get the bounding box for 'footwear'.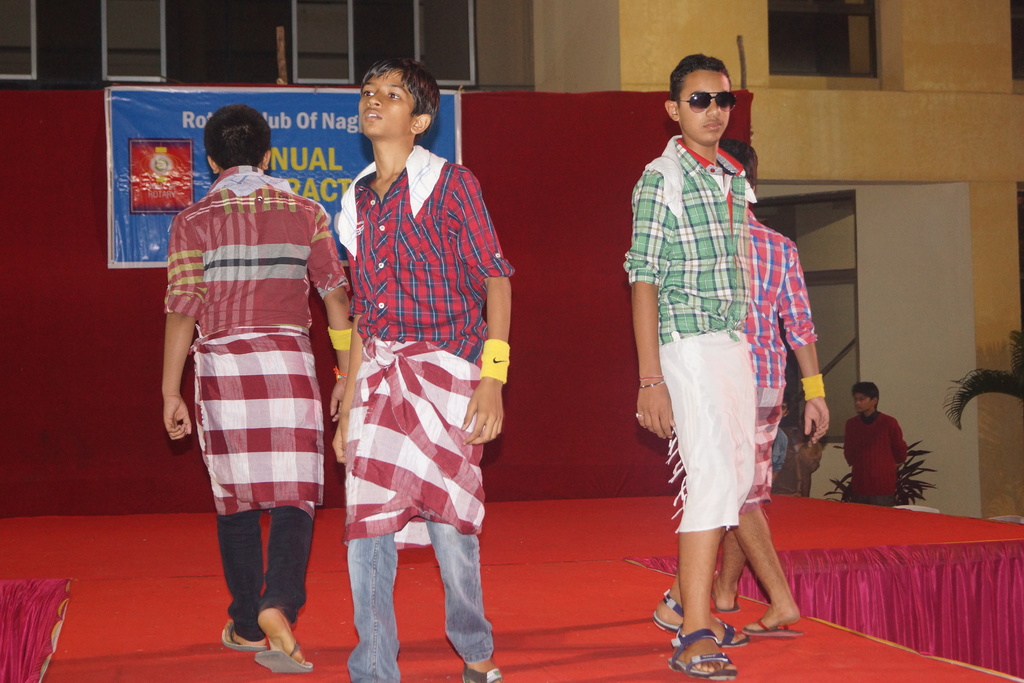
{"x1": 460, "y1": 664, "x2": 507, "y2": 682}.
